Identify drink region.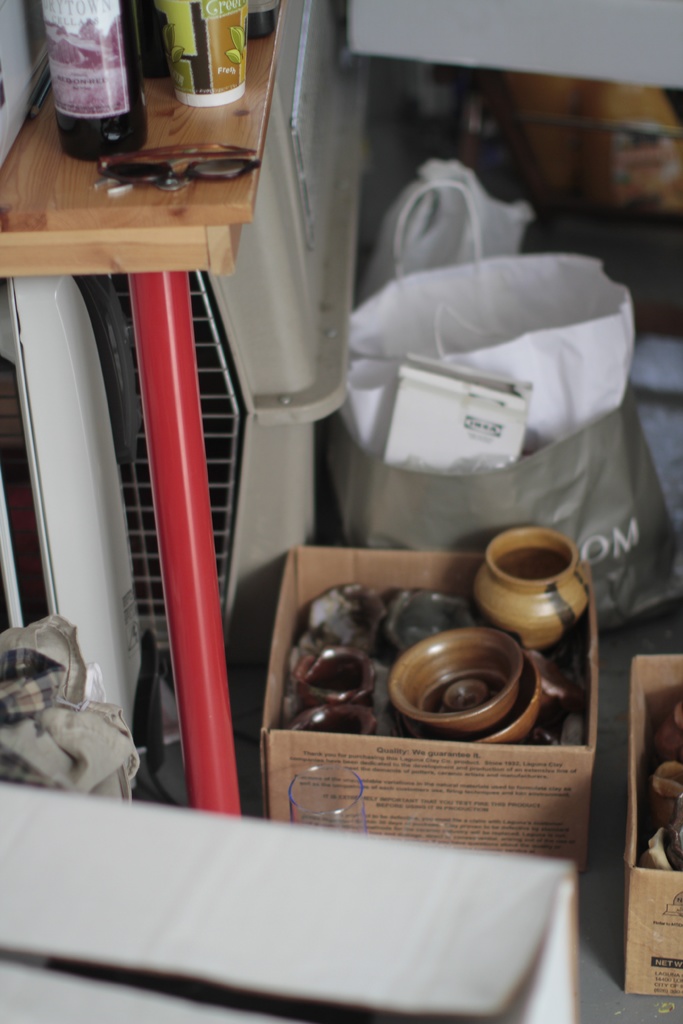
Region: [39,4,145,156].
